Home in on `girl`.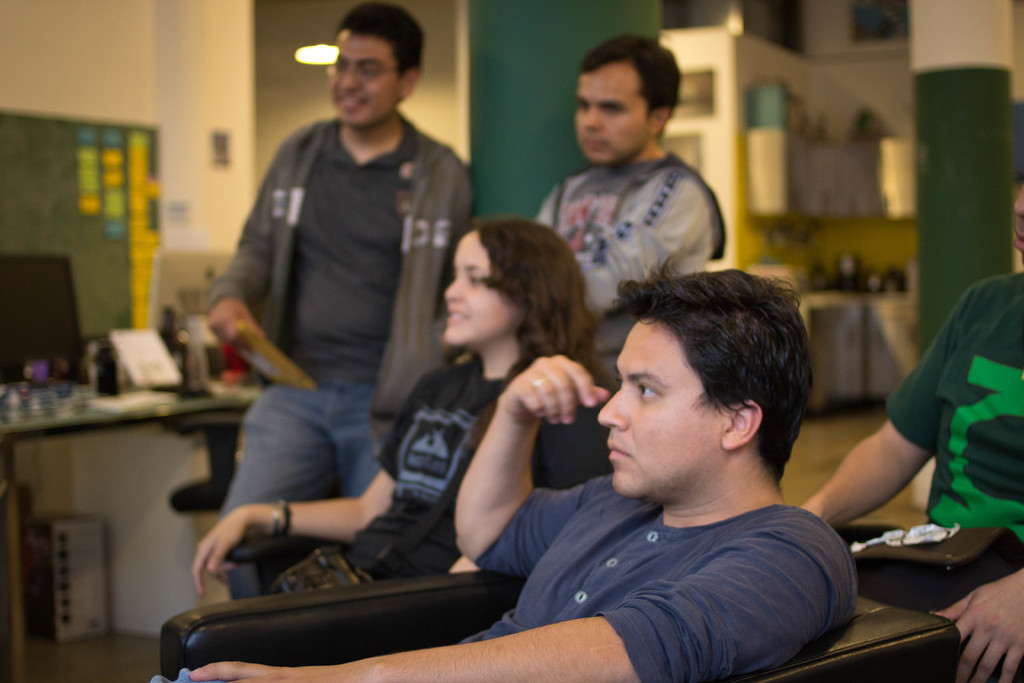
Homed in at x1=182, y1=211, x2=637, y2=621.
